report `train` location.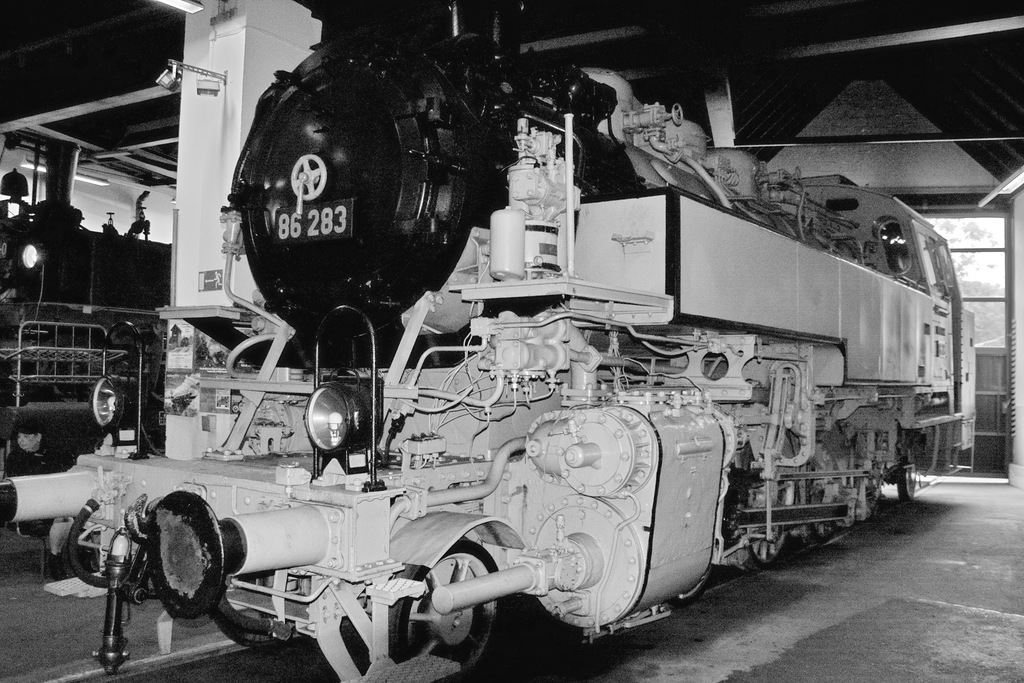
Report: bbox=(0, 143, 168, 575).
